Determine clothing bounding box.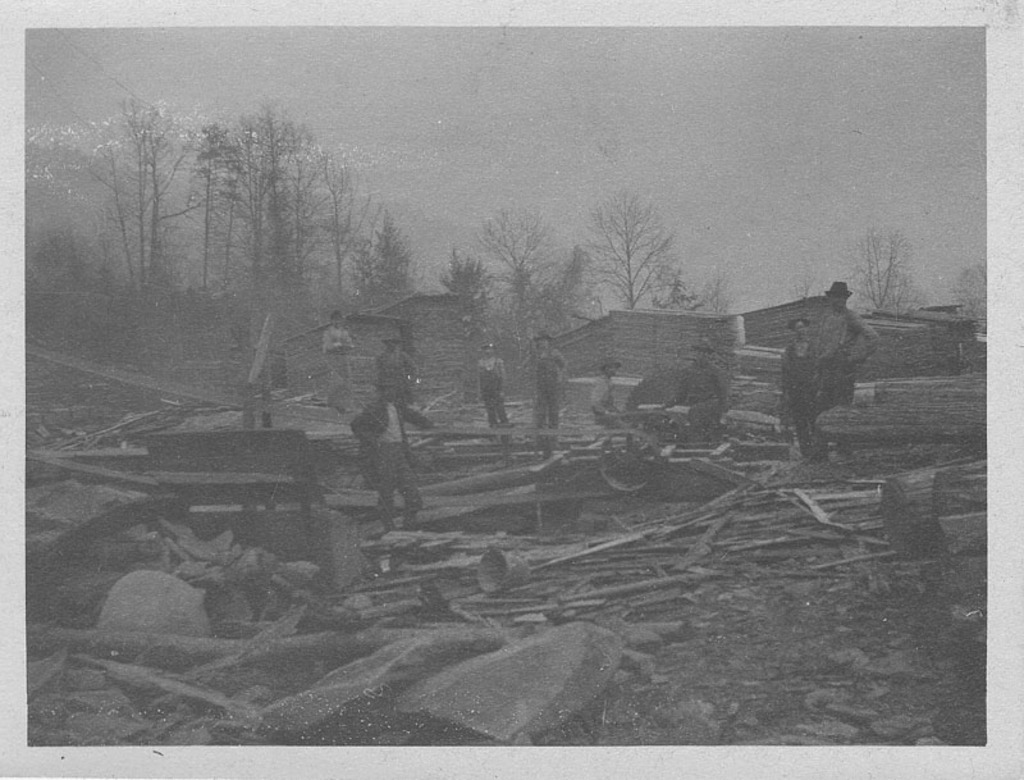
Determined: region(376, 352, 419, 419).
